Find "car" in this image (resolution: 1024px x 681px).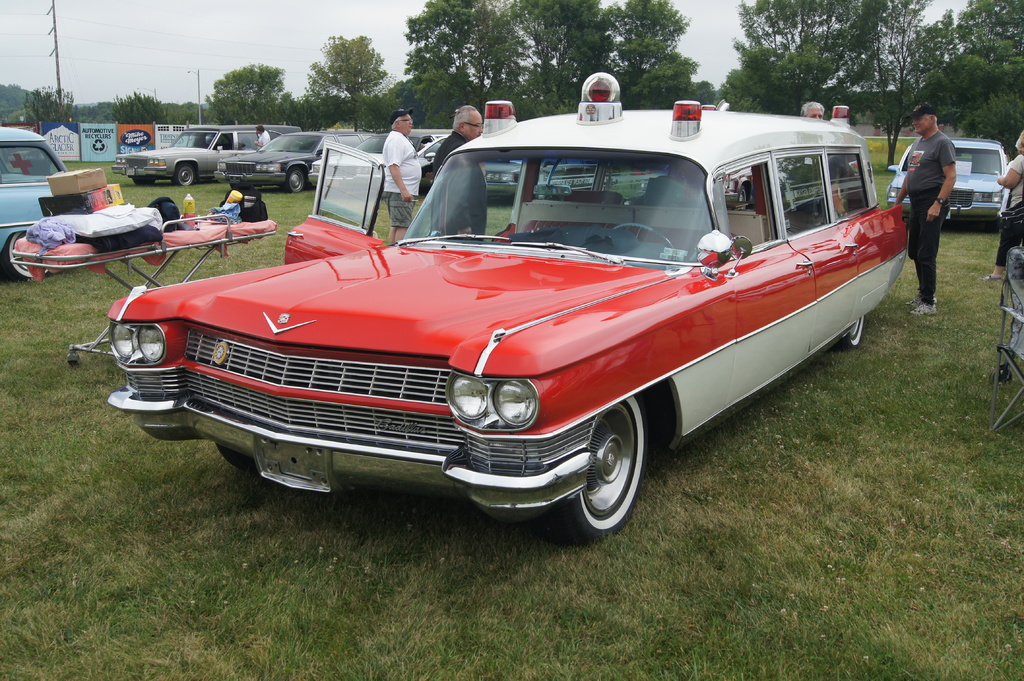
region(115, 118, 259, 180).
